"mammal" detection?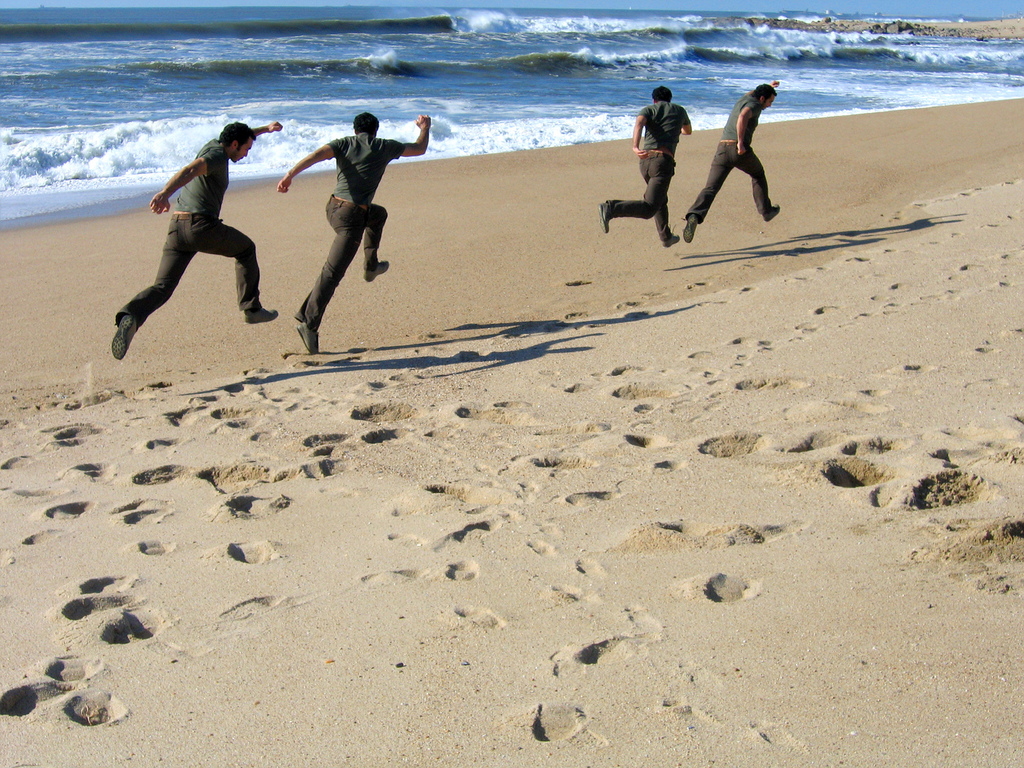
{"left": 683, "top": 82, "right": 784, "bottom": 241}
